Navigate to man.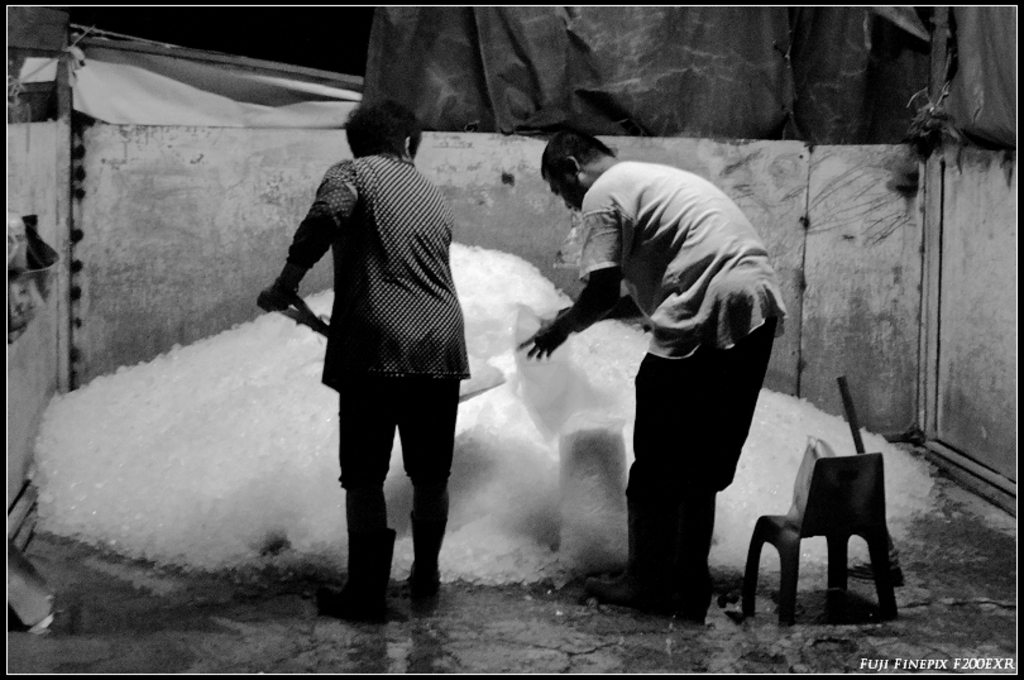
Navigation target: BBox(517, 130, 789, 614).
